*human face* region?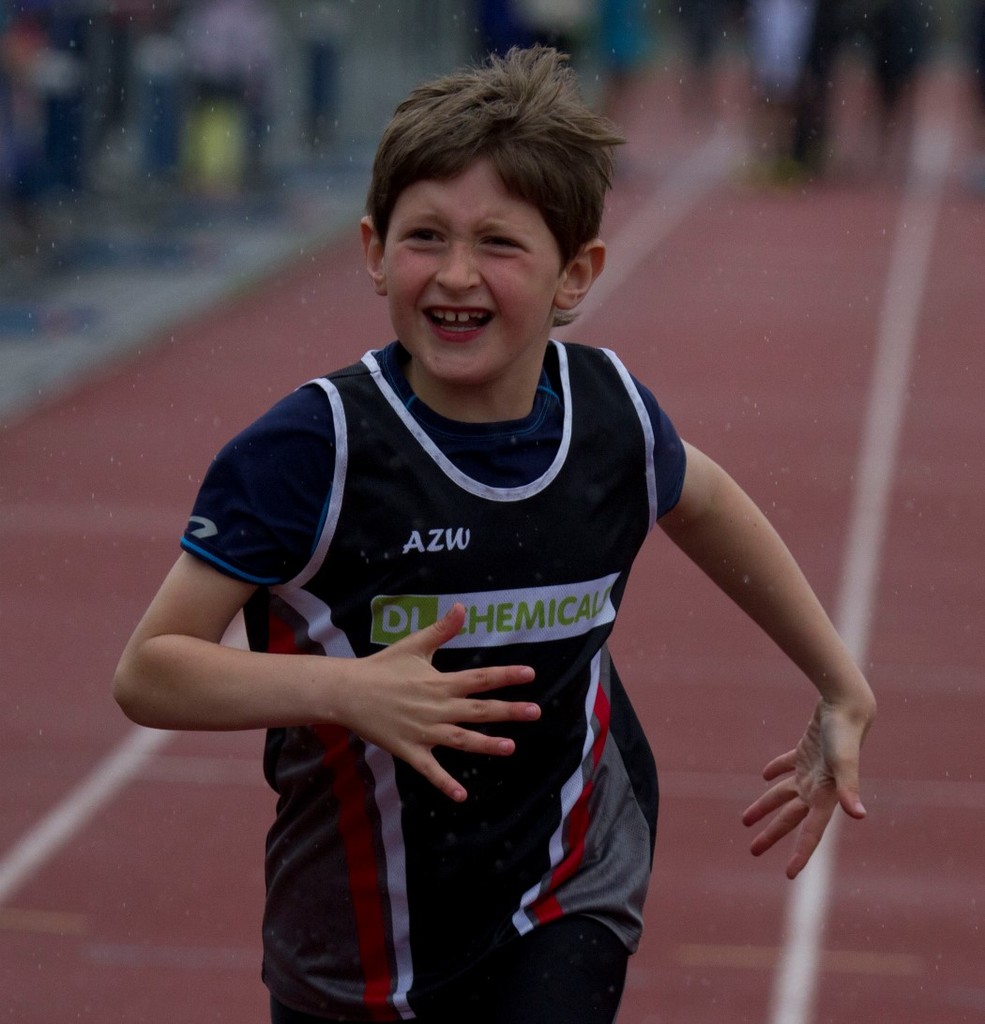
386, 155, 556, 381
